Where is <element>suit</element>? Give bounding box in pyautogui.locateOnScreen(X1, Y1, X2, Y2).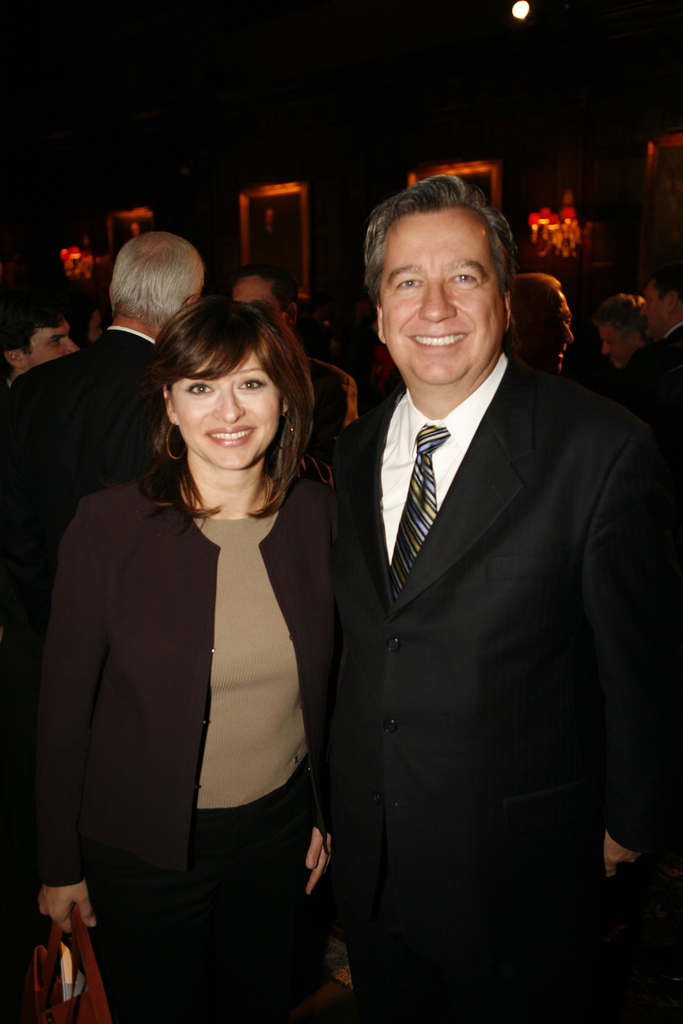
pyautogui.locateOnScreen(0, 324, 164, 667).
